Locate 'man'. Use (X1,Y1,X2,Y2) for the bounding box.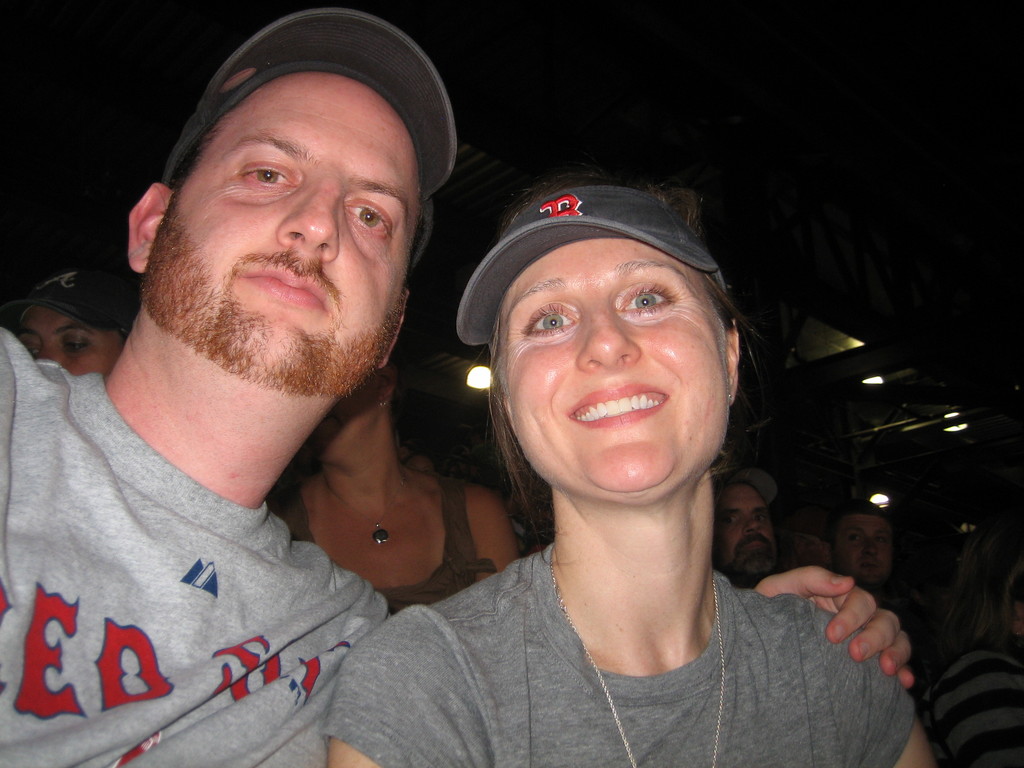
(0,0,387,767).
